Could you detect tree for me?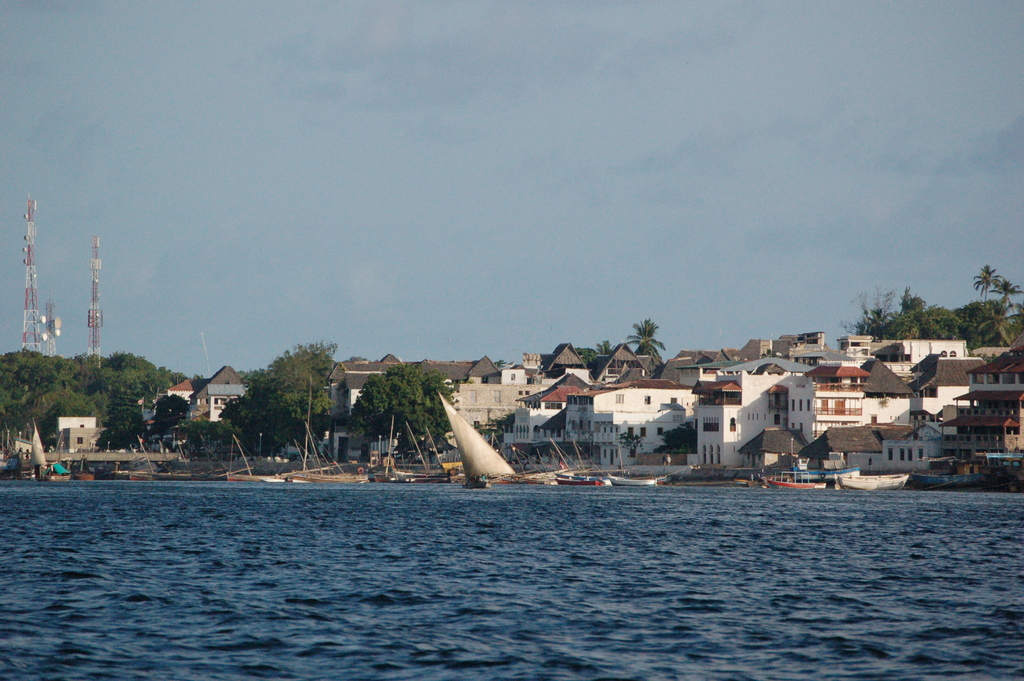
Detection result: bbox(220, 336, 345, 464).
